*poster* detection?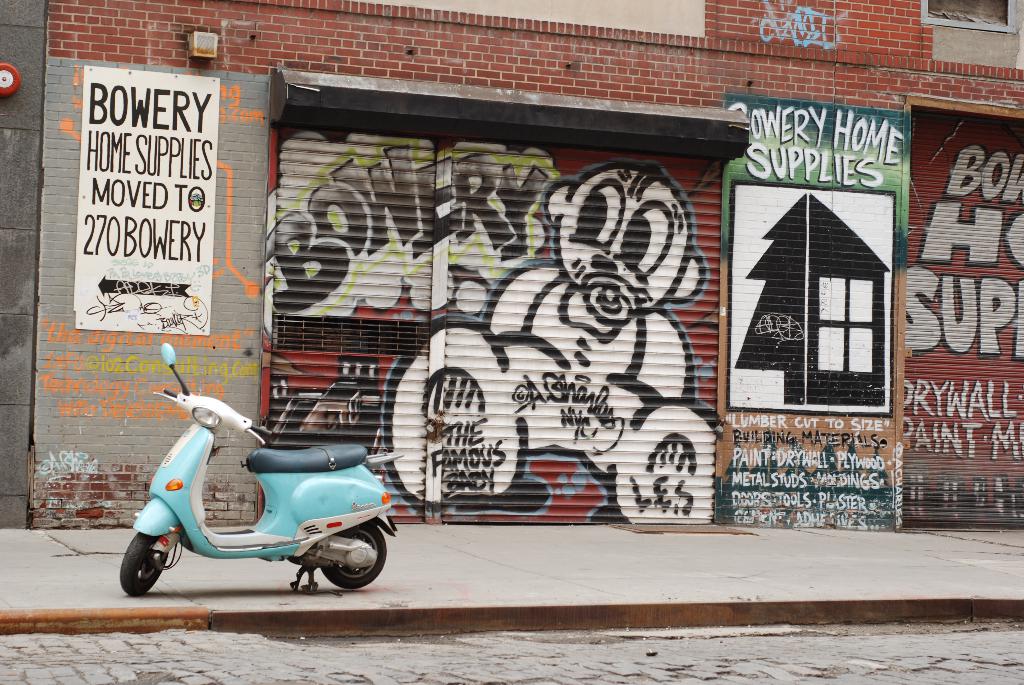
bbox=(725, 107, 902, 413)
